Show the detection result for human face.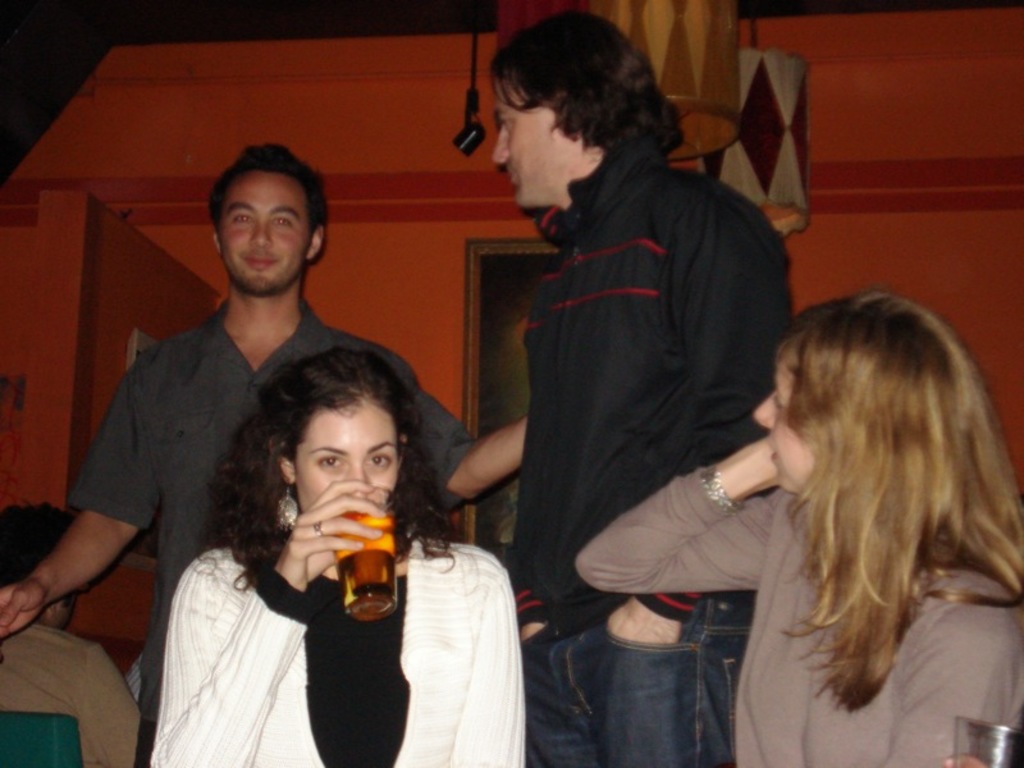
(293, 401, 402, 512).
